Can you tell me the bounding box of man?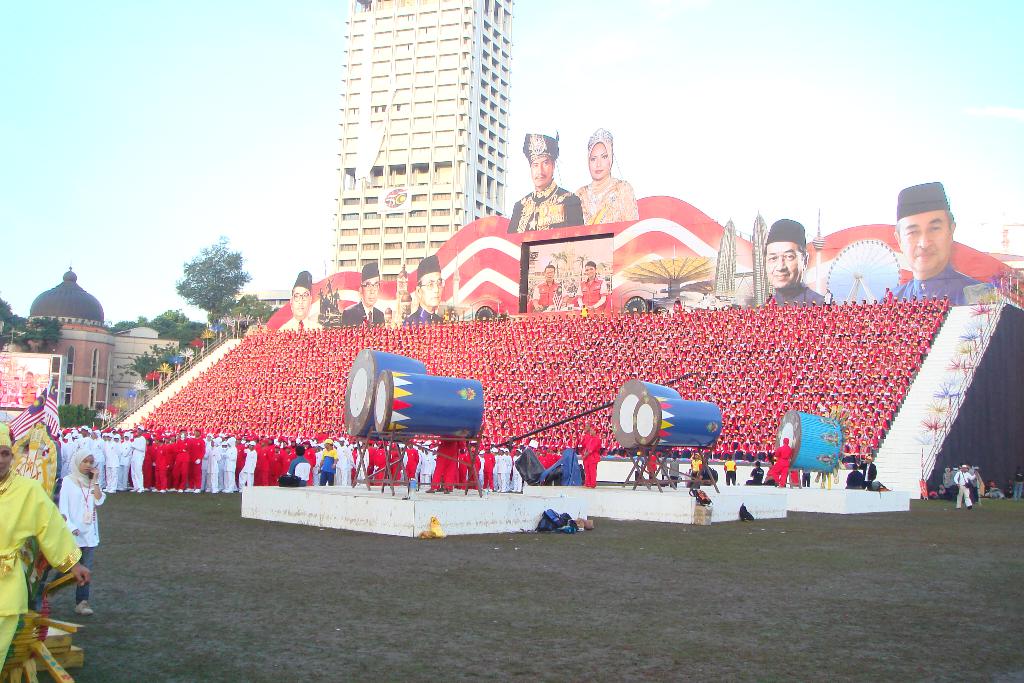
bbox(859, 455, 877, 490).
